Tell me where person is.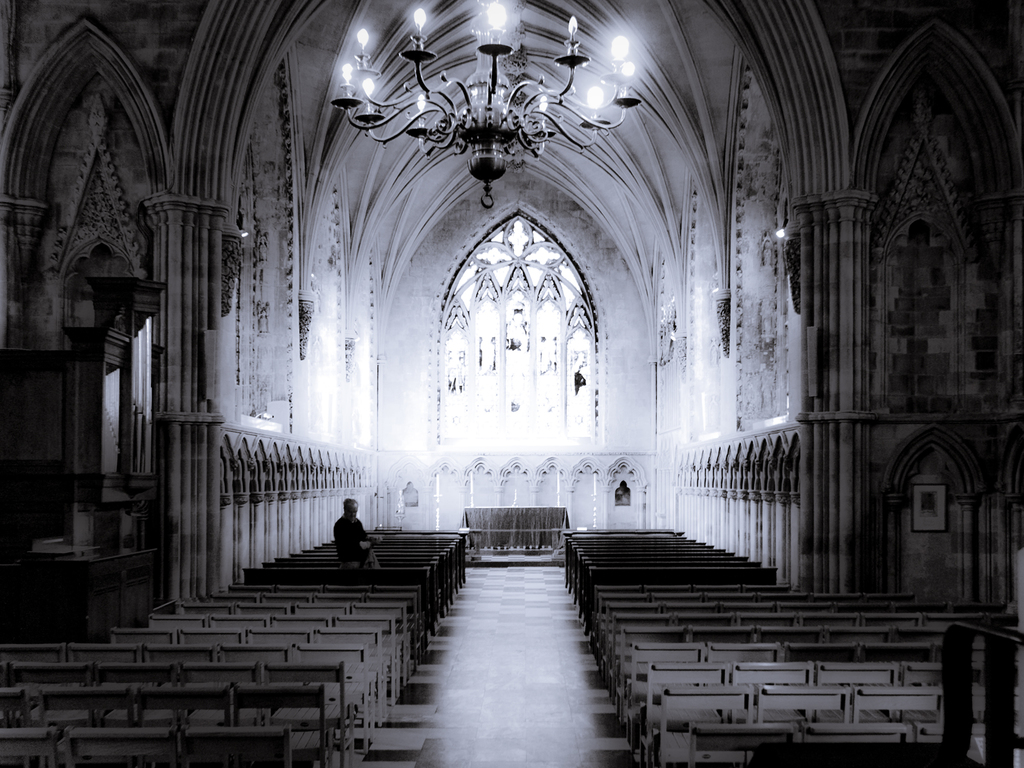
person is at bbox(330, 495, 374, 570).
